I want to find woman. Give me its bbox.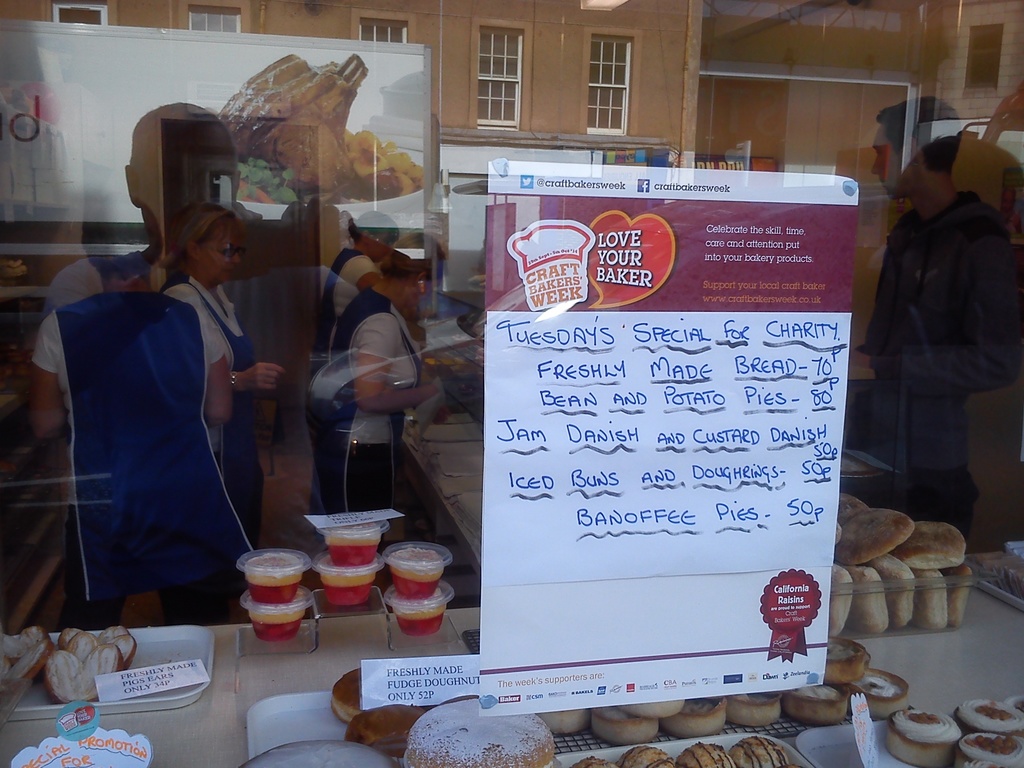
box(320, 238, 447, 513).
